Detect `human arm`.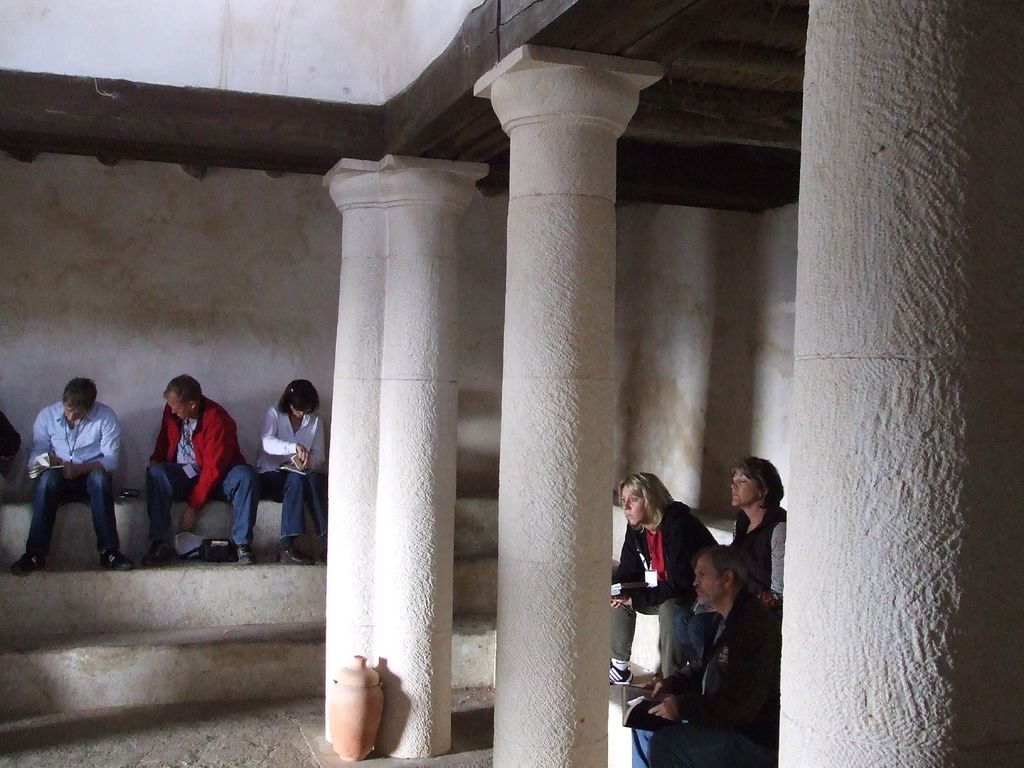
Detected at detection(660, 660, 712, 694).
